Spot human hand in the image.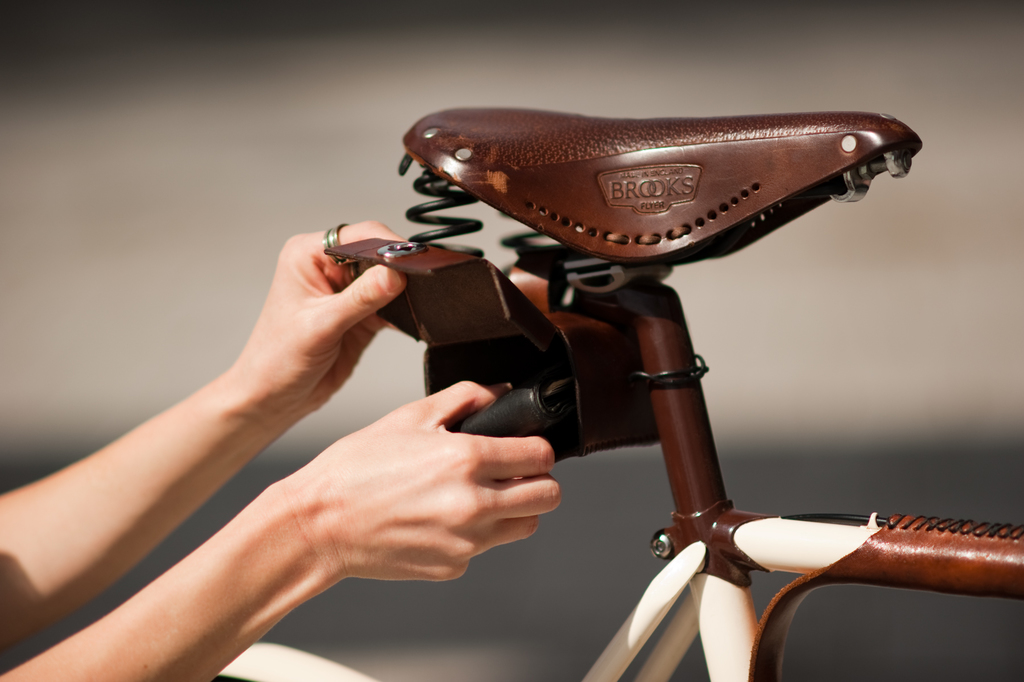
human hand found at l=365, t=360, r=598, b=576.
